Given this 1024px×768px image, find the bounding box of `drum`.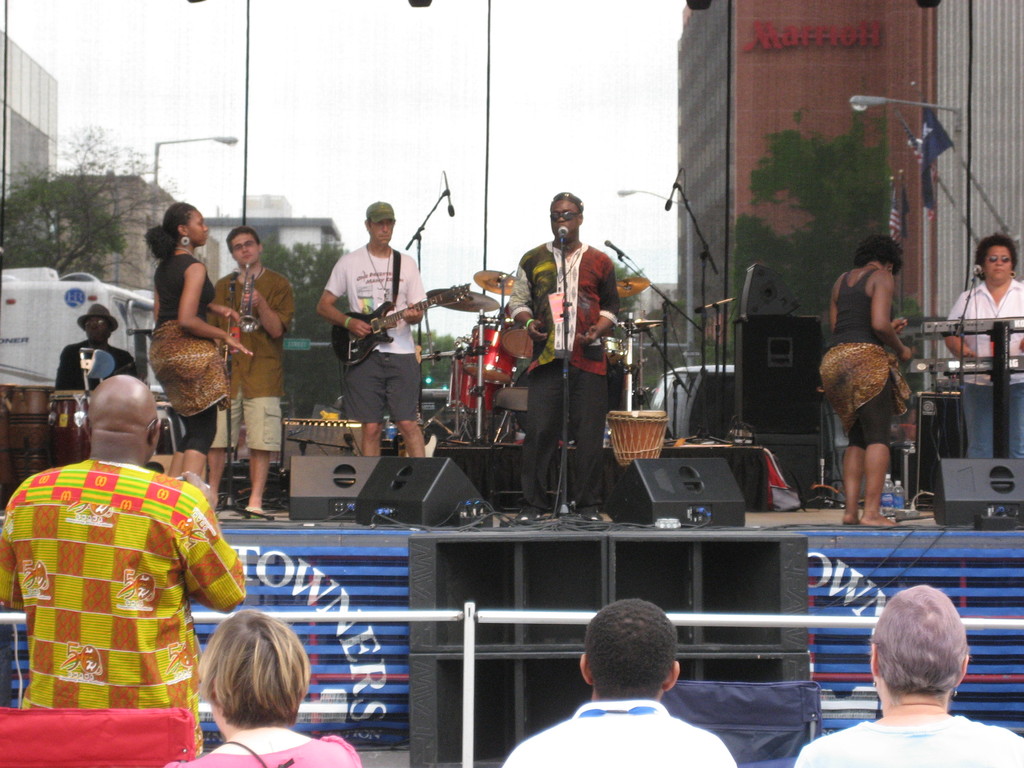
<region>609, 404, 668, 468</region>.
